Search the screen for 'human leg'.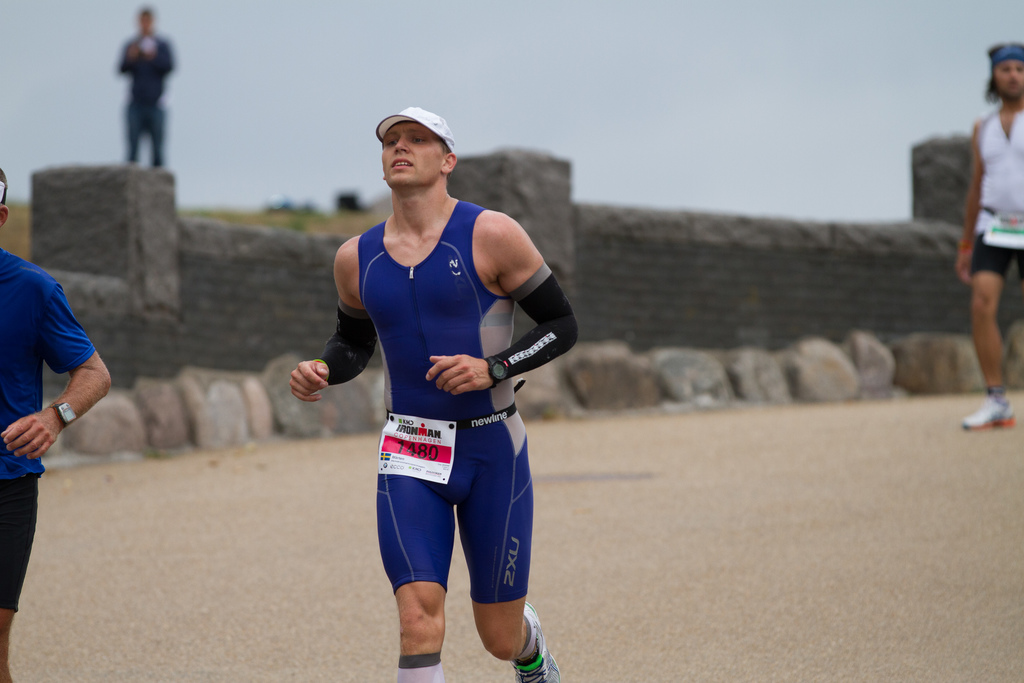
Found at Rect(458, 420, 554, 682).
